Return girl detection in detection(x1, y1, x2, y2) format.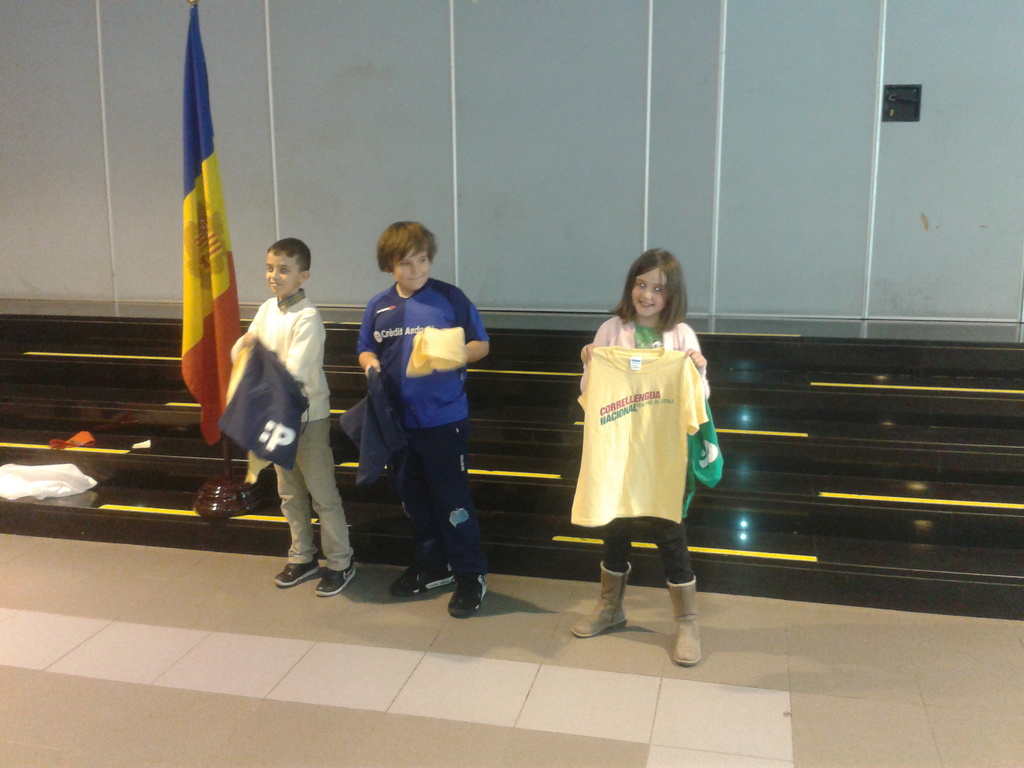
detection(573, 250, 711, 669).
